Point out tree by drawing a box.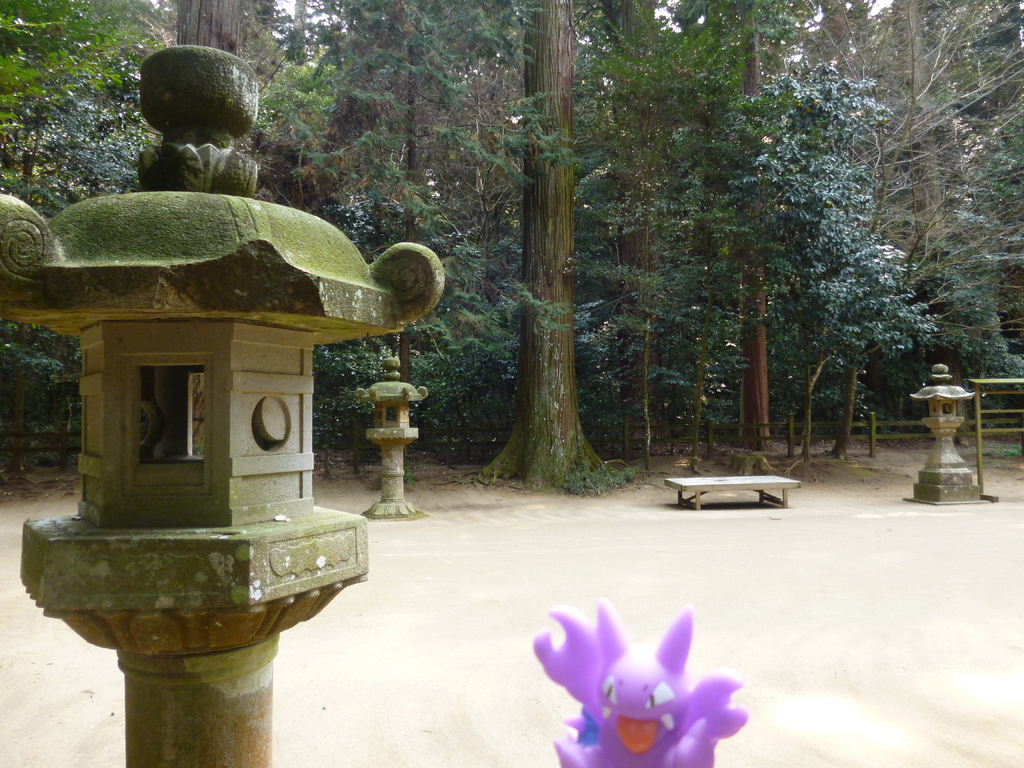
bbox(723, 60, 913, 466).
